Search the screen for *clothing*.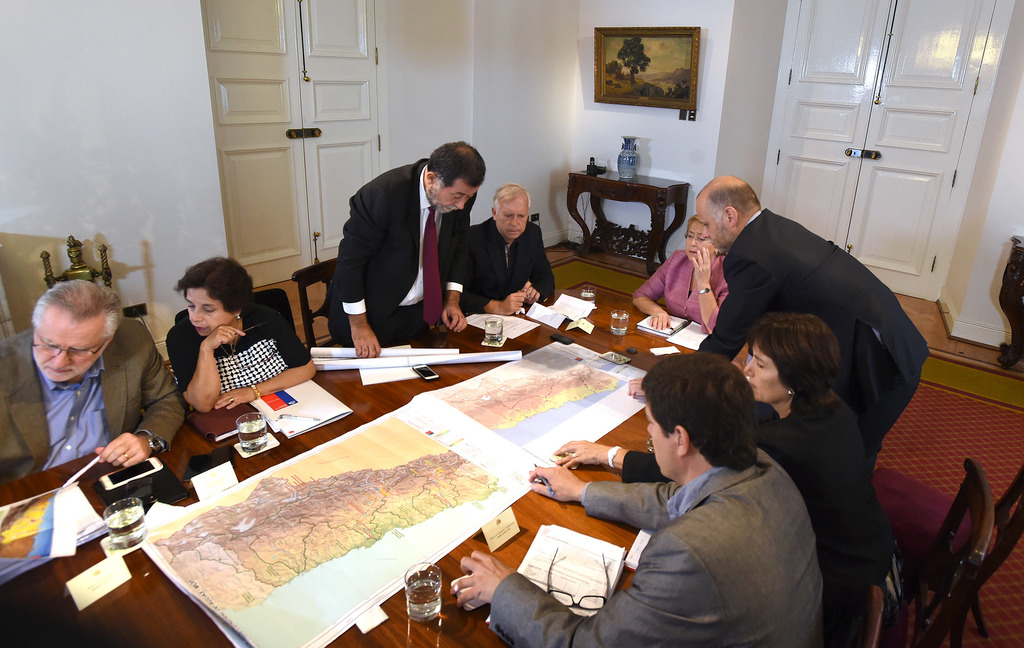
Found at 698:203:926:477.
